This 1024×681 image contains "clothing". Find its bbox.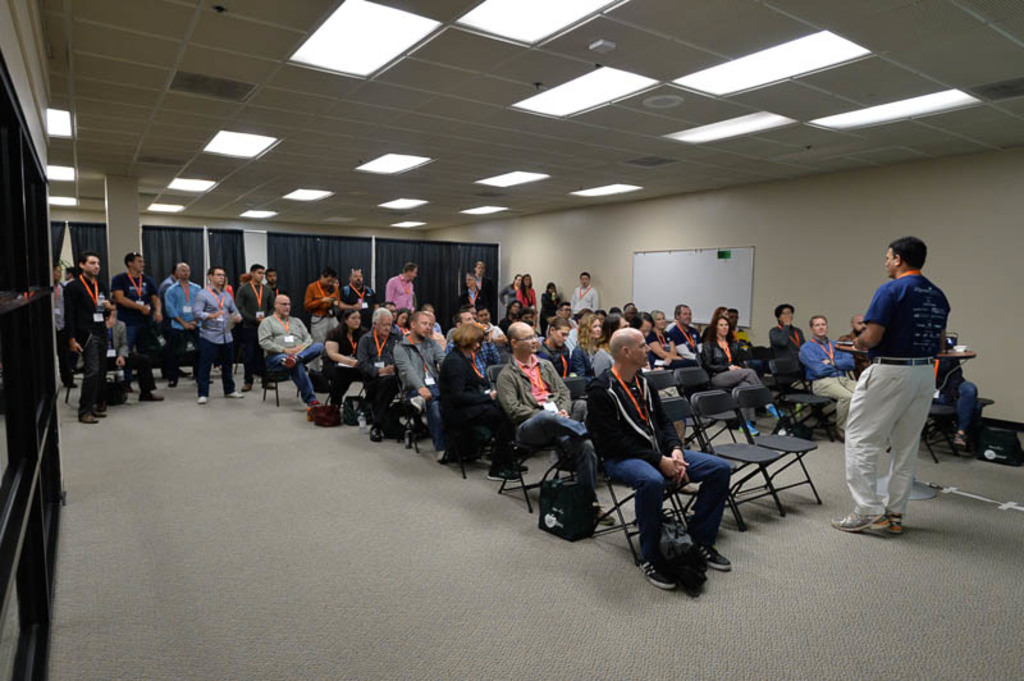
475/319/503/337.
